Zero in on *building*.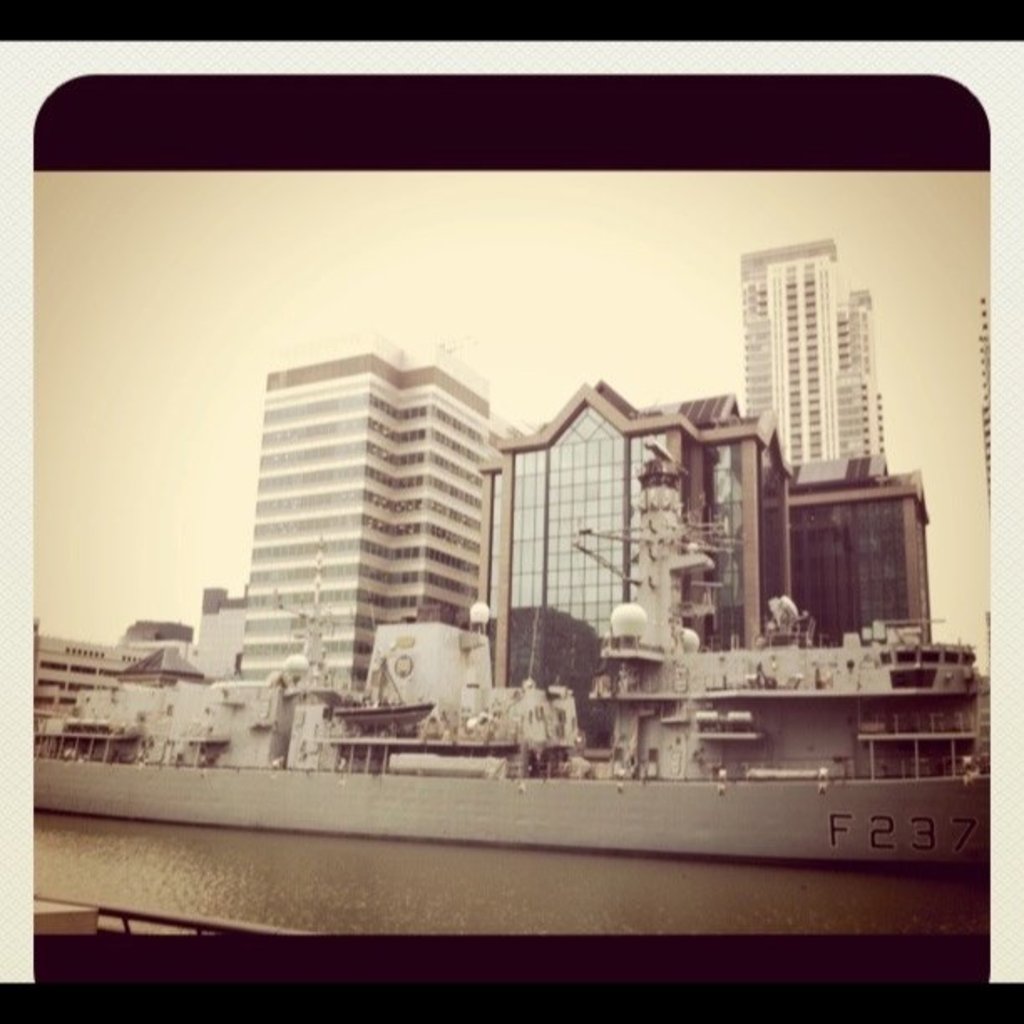
Zeroed in: box(740, 238, 880, 465).
